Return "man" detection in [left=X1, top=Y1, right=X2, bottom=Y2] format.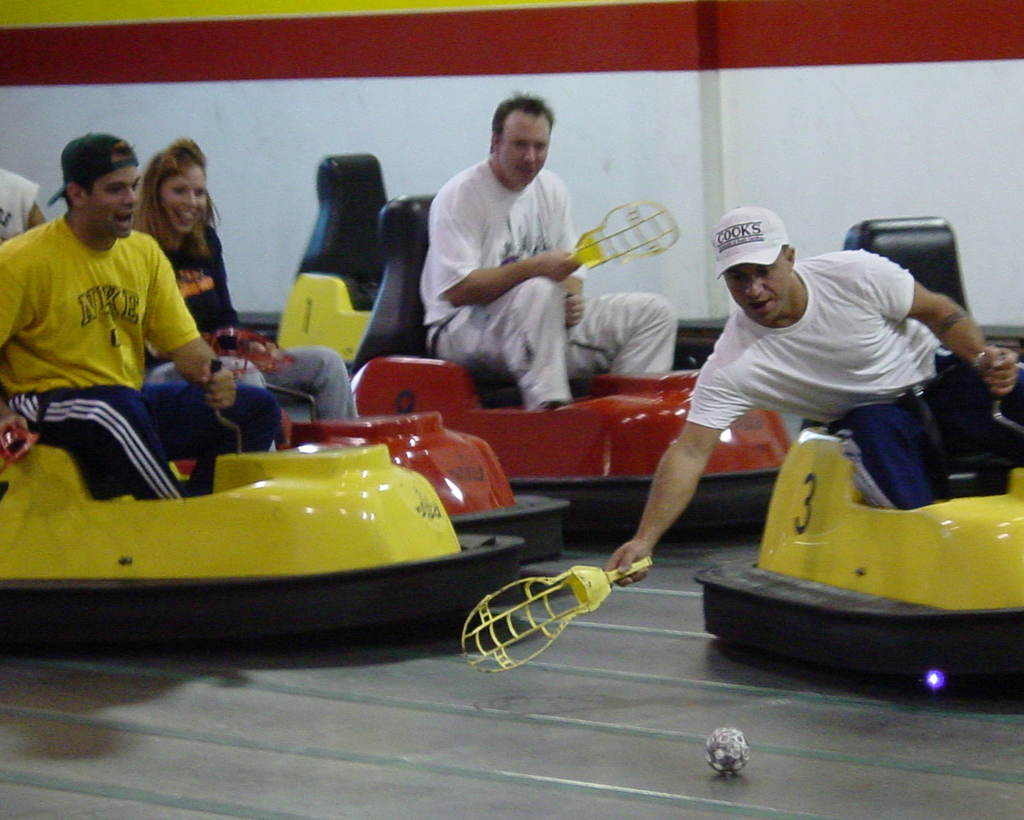
[left=599, top=203, right=1023, bottom=586].
